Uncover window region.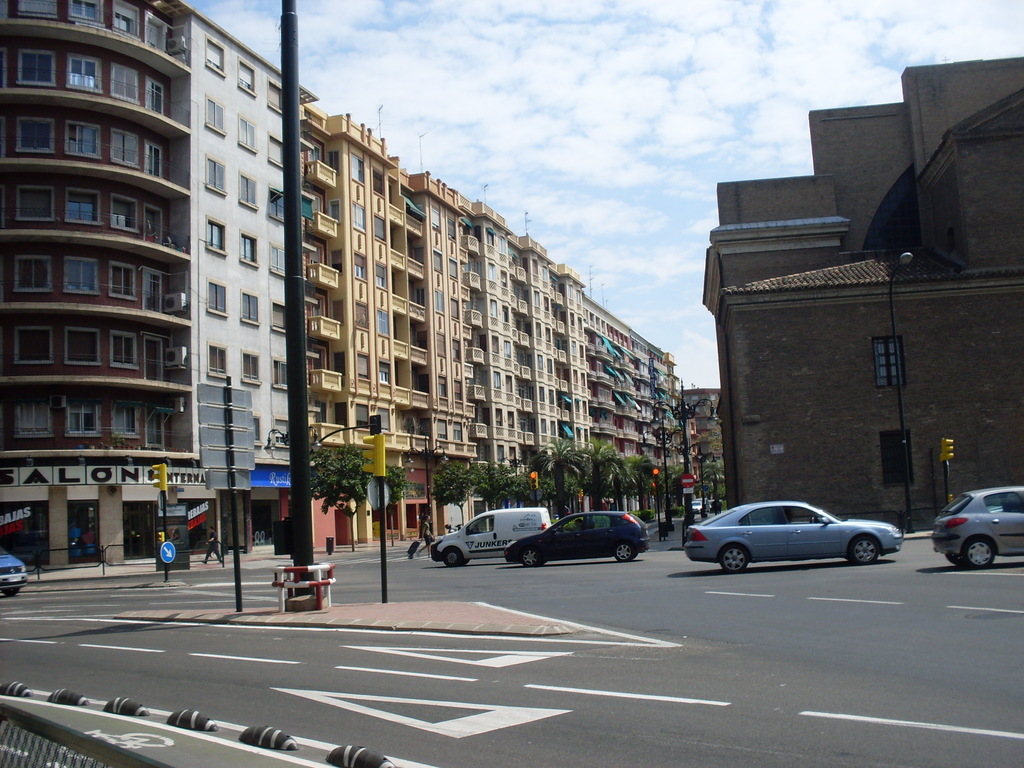
Uncovered: <region>268, 357, 292, 388</region>.
